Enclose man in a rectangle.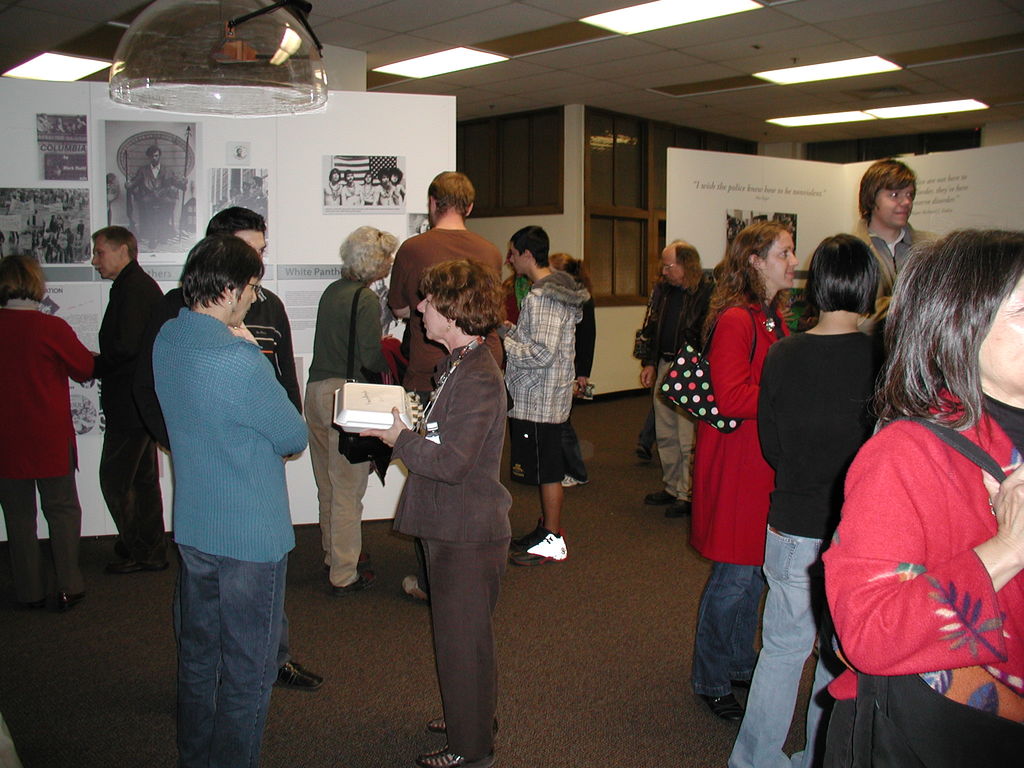
BBox(98, 228, 166, 578).
